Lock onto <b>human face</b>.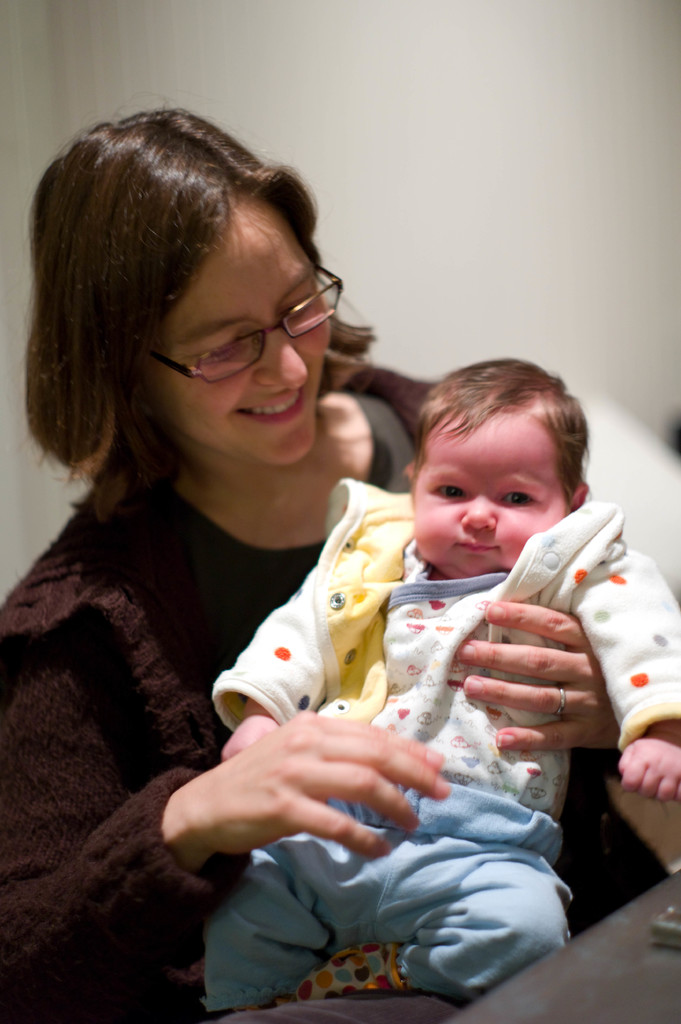
Locked: (410,404,569,578).
